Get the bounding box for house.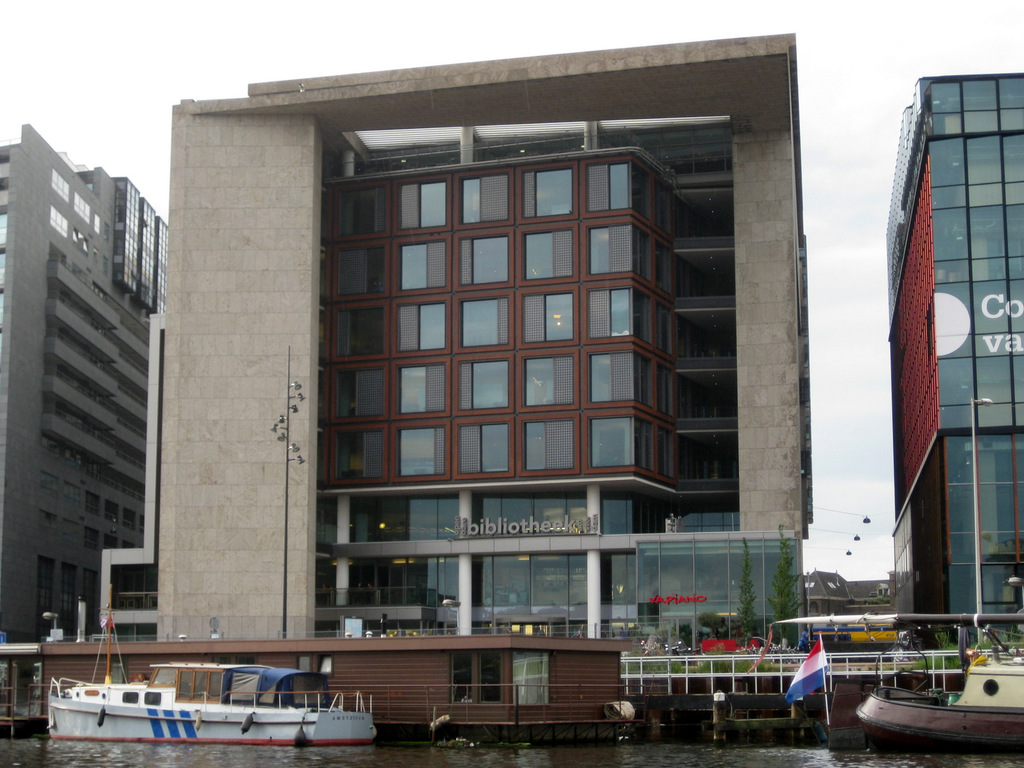
detection(104, 33, 815, 660).
